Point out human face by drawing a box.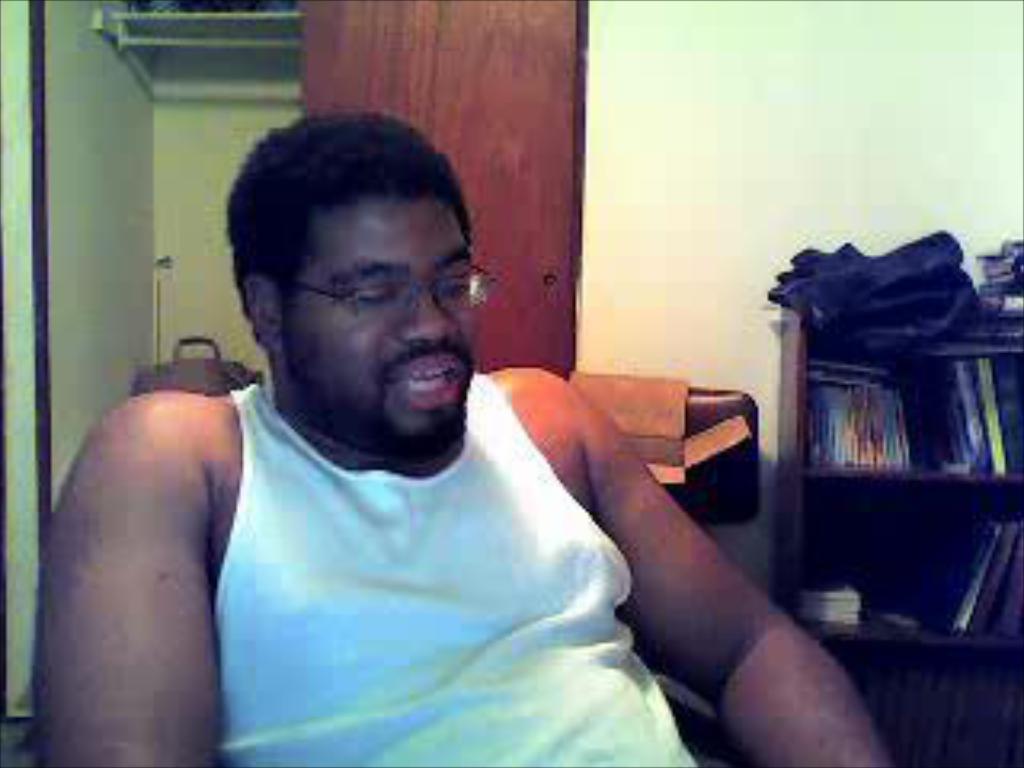
l=288, t=198, r=480, b=467.
